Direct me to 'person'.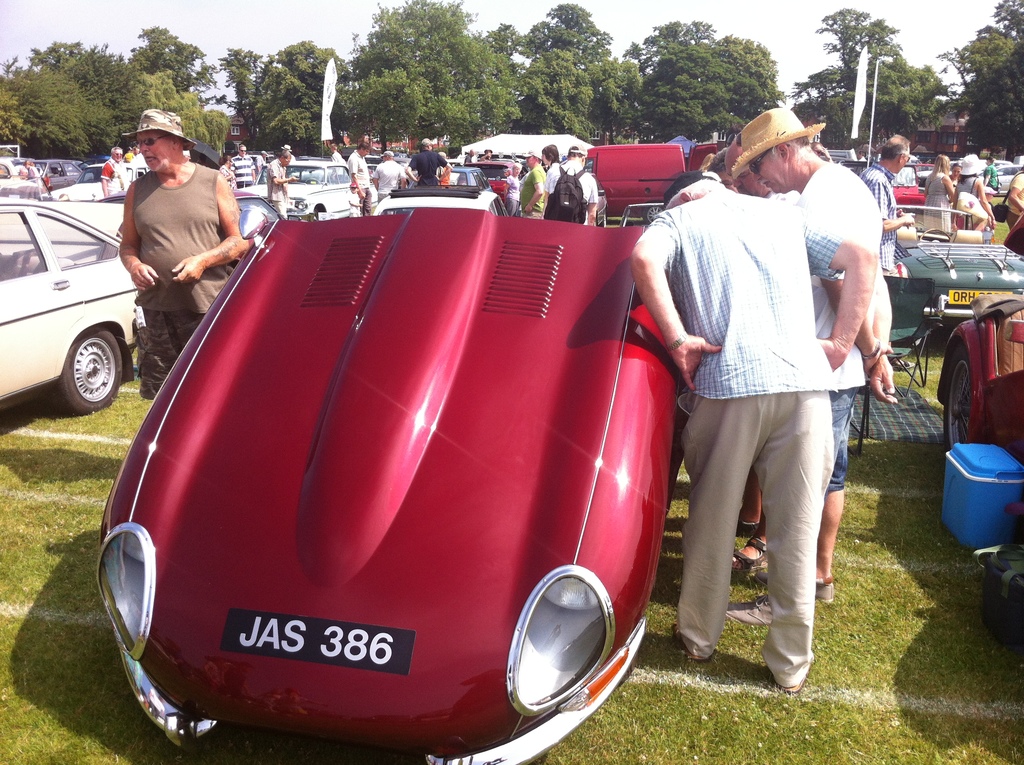
Direction: (left=115, top=108, right=248, bottom=398).
